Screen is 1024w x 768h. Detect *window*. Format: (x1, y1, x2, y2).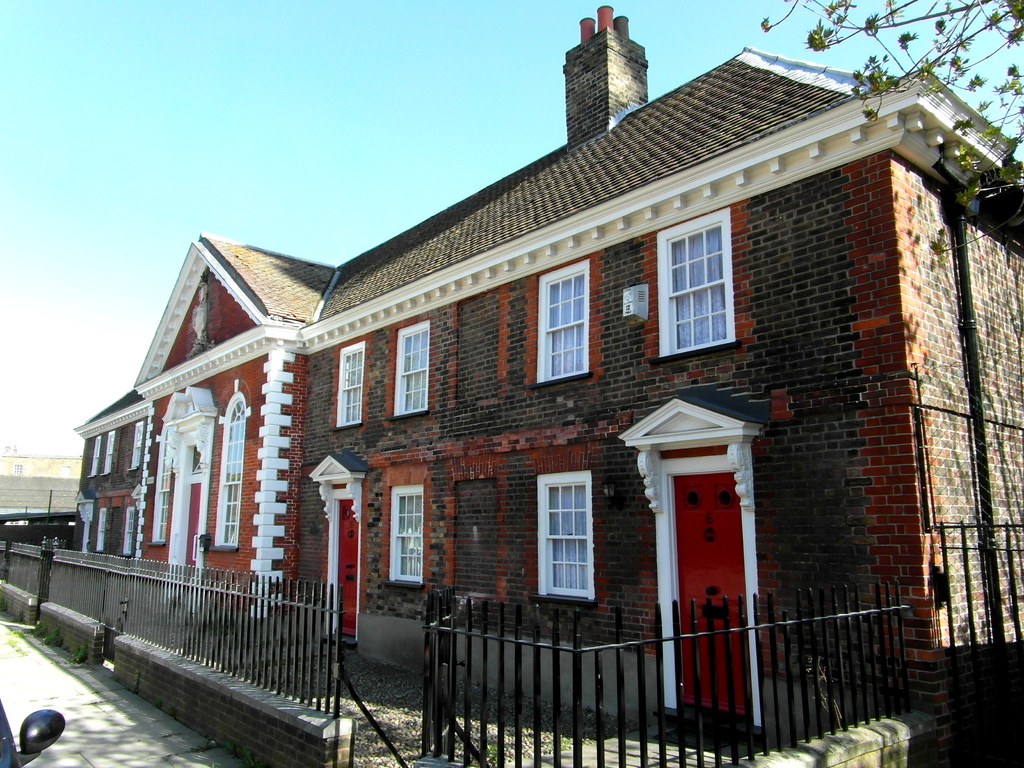
(392, 490, 428, 582).
